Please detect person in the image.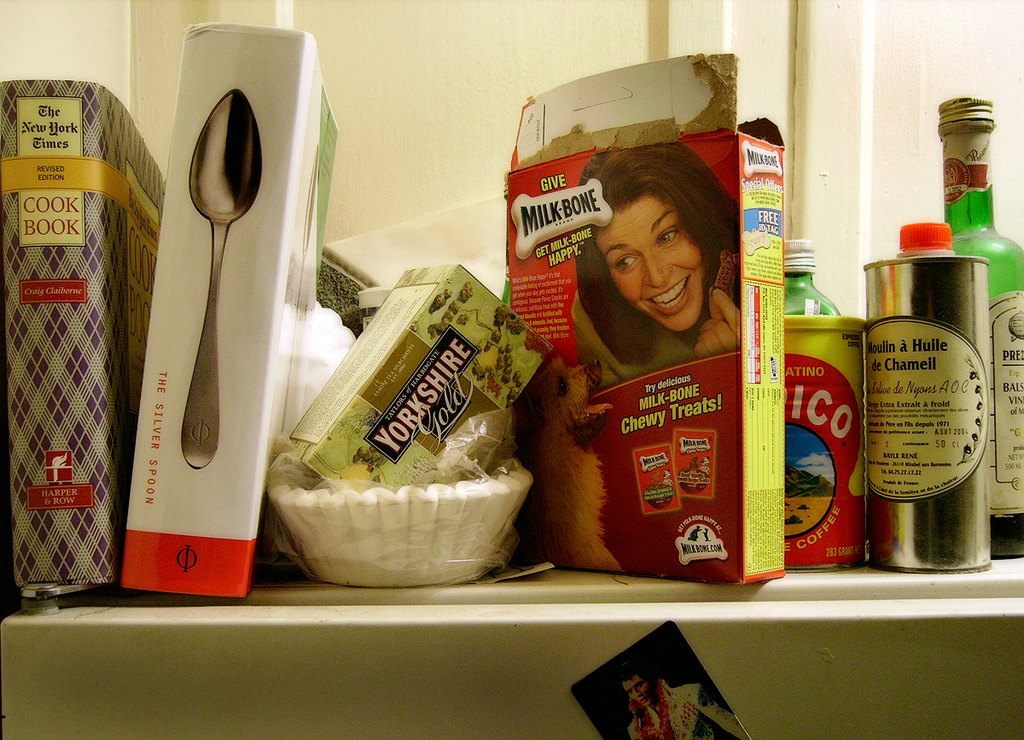
locate(569, 149, 736, 382).
